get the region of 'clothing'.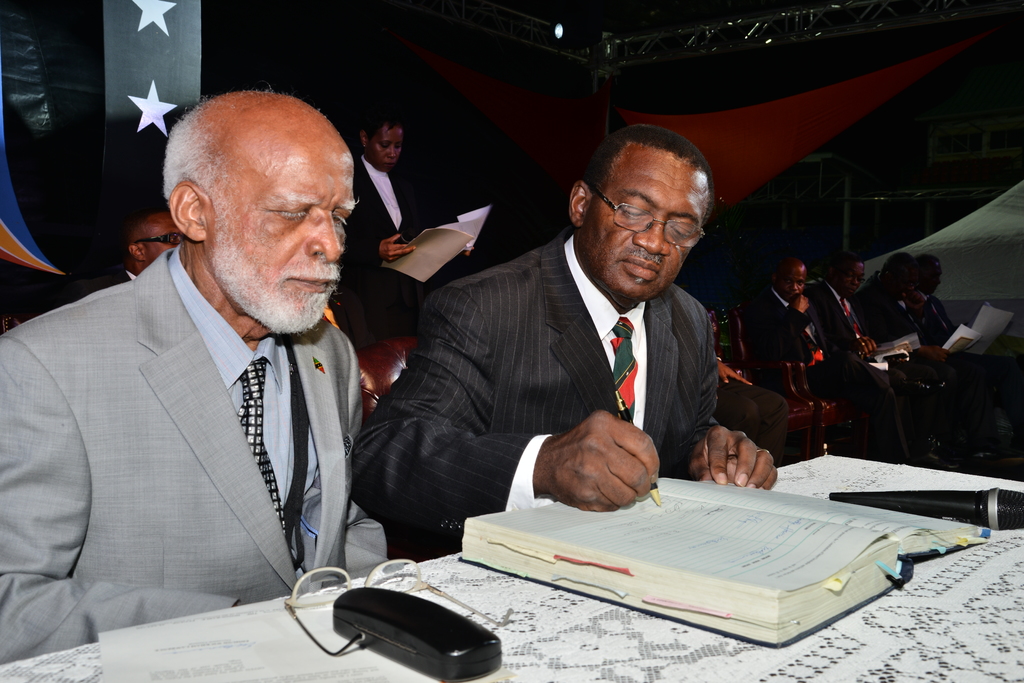
x1=732 y1=293 x2=817 y2=419.
